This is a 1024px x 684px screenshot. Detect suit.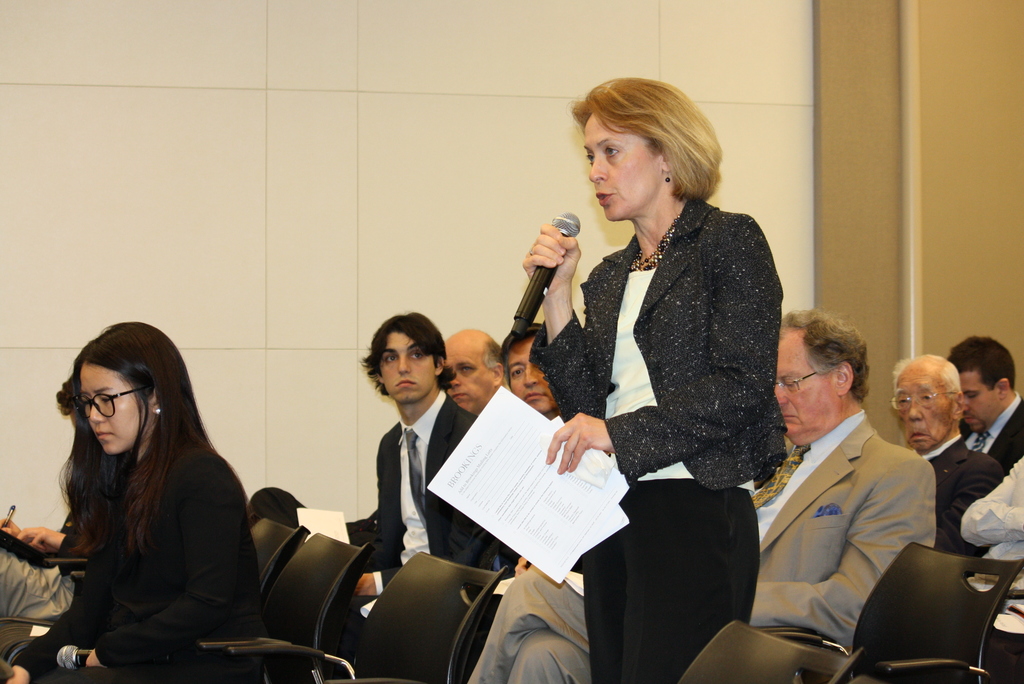
rect(372, 393, 501, 594).
